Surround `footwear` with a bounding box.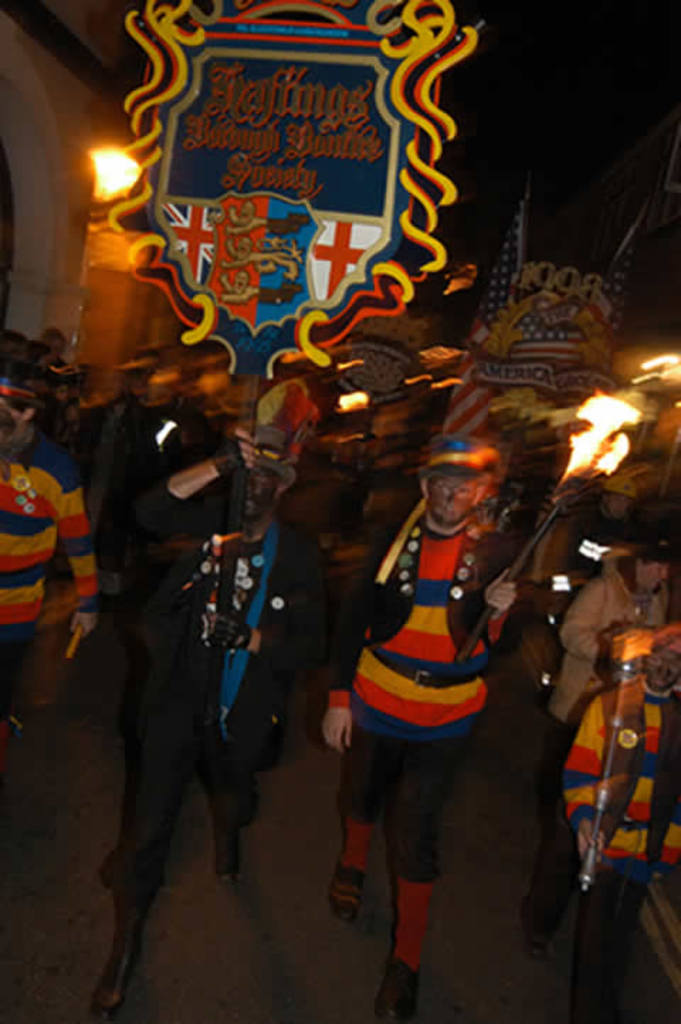
rect(89, 930, 145, 1023).
